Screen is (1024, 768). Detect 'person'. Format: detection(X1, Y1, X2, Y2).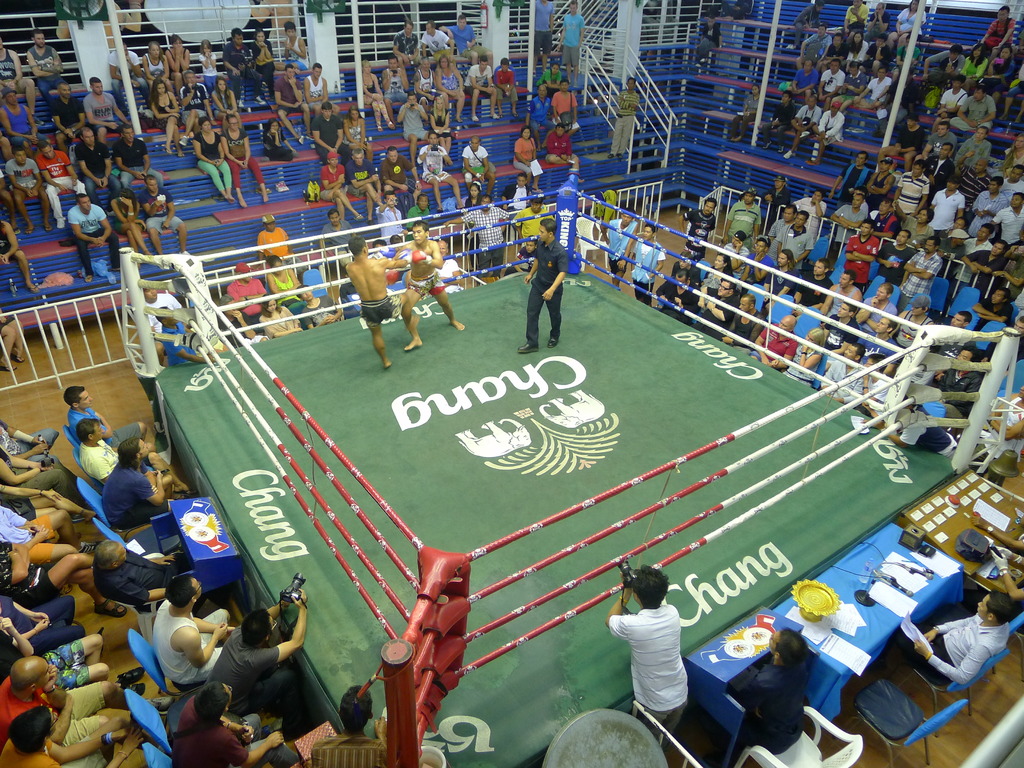
detection(497, 172, 534, 225).
